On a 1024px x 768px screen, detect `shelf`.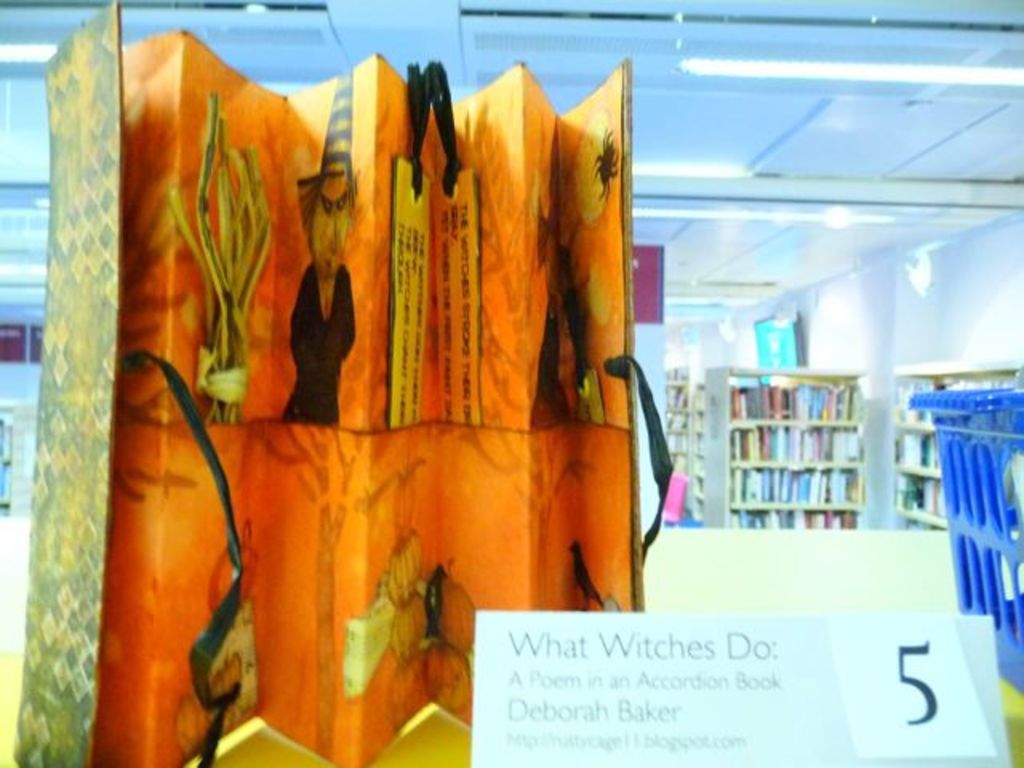
{"left": 662, "top": 435, "right": 704, "bottom": 525}.
